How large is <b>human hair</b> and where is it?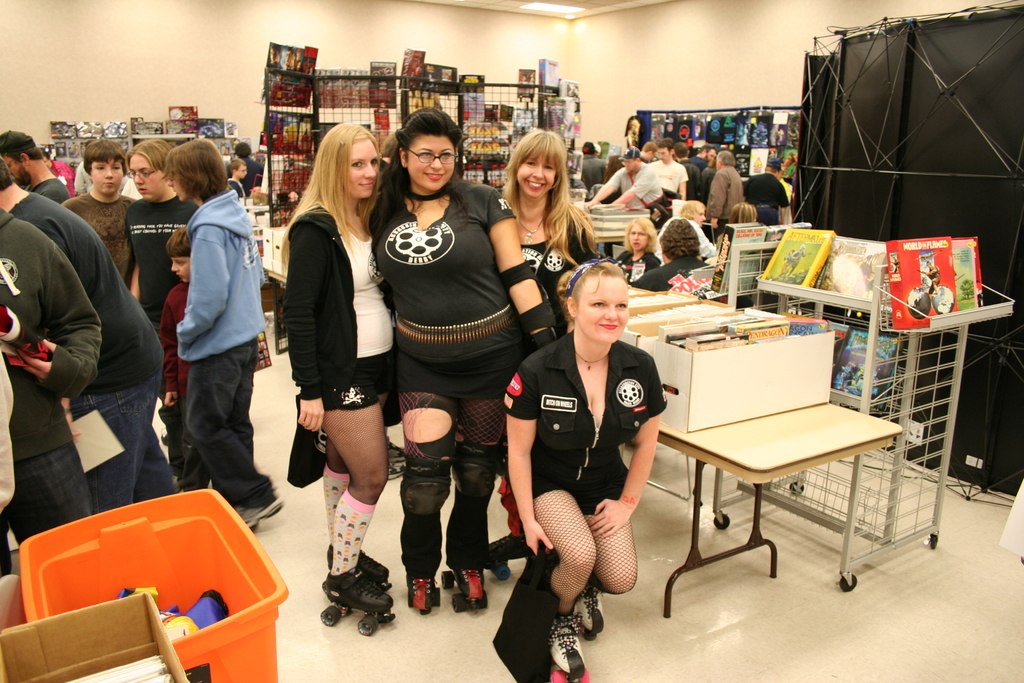
Bounding box: box=[624, 214, 662, 260].
